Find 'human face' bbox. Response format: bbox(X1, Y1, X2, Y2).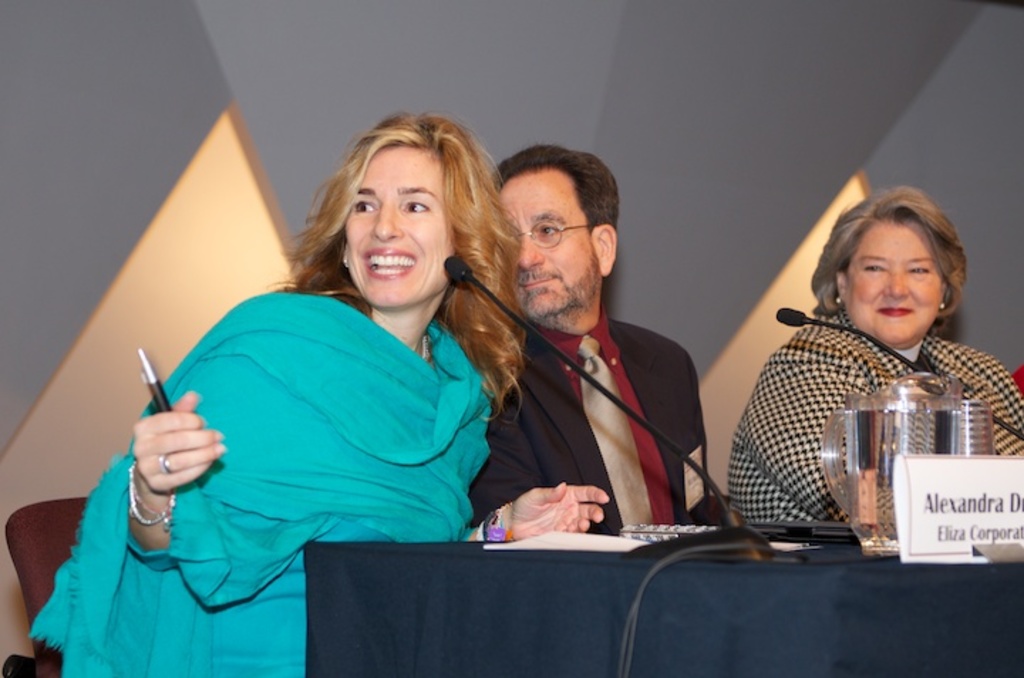
bbox(498, 166, 604, 317).
